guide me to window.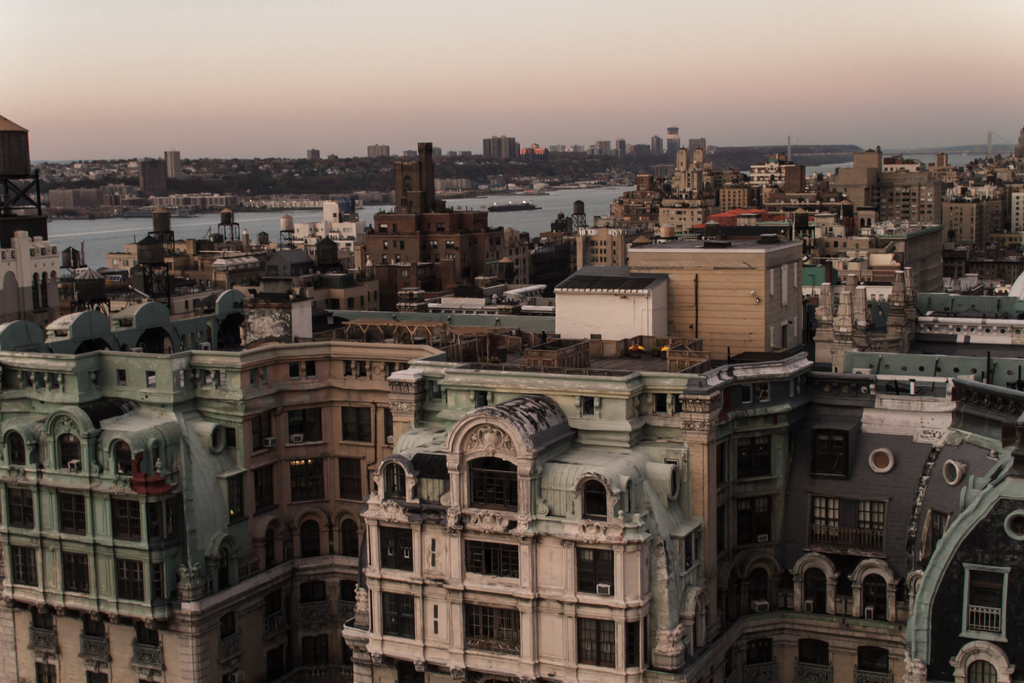
Guidance: 738/493/772/548.
